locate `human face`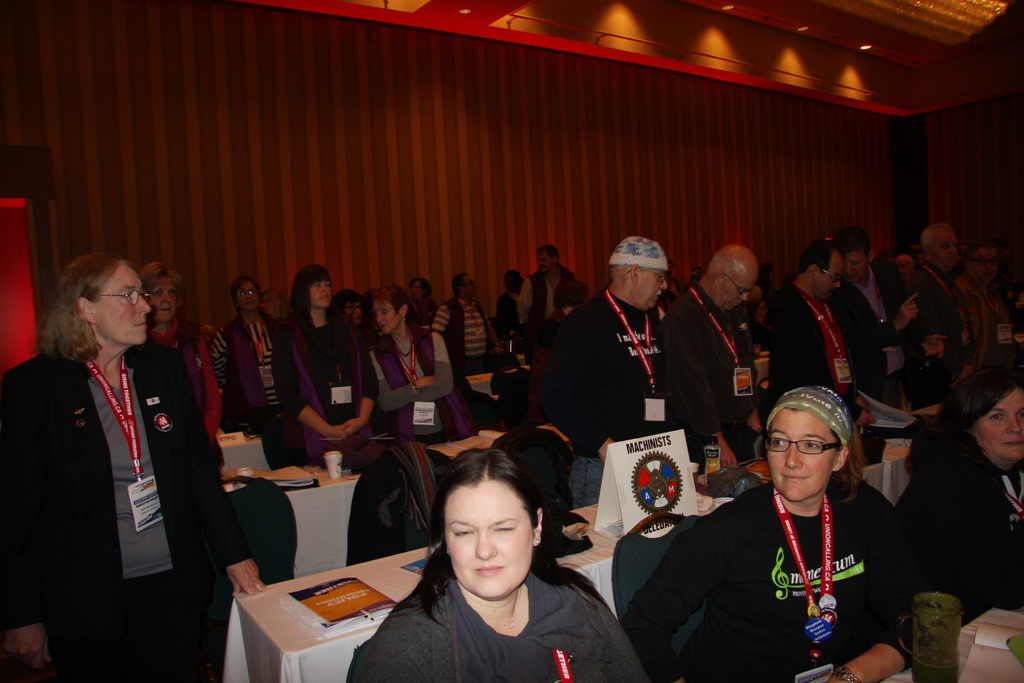
locate(820, 258, 840, 300)
